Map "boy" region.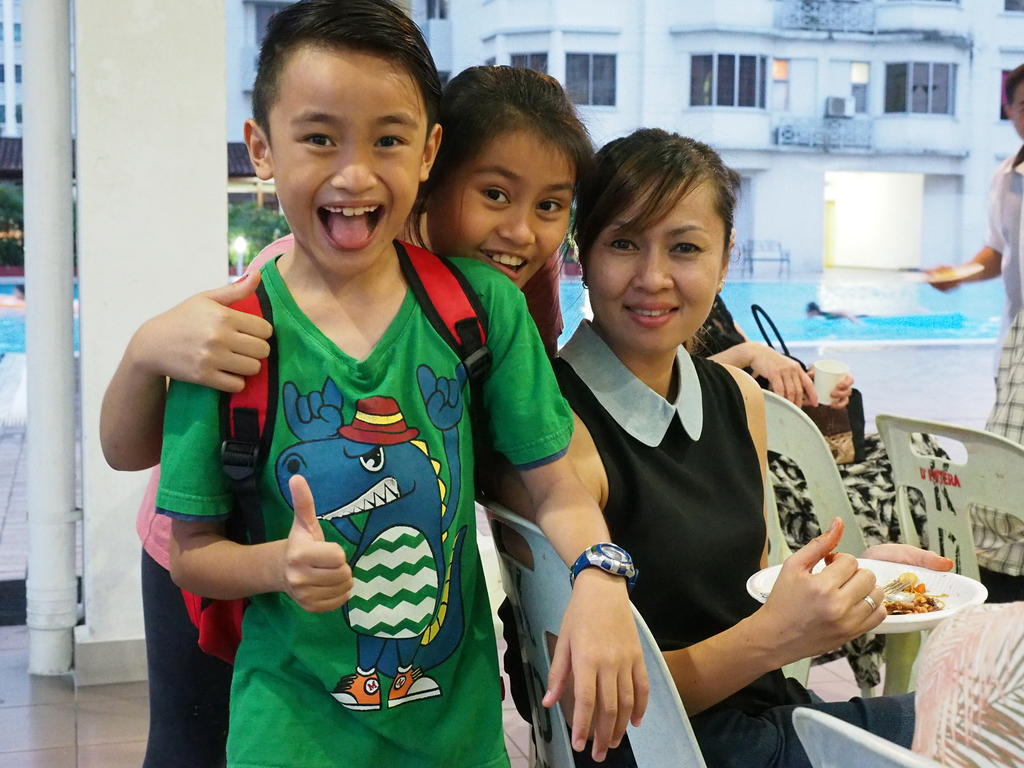
Mapped to (left=152, top=0, right=649, bottom=767).
